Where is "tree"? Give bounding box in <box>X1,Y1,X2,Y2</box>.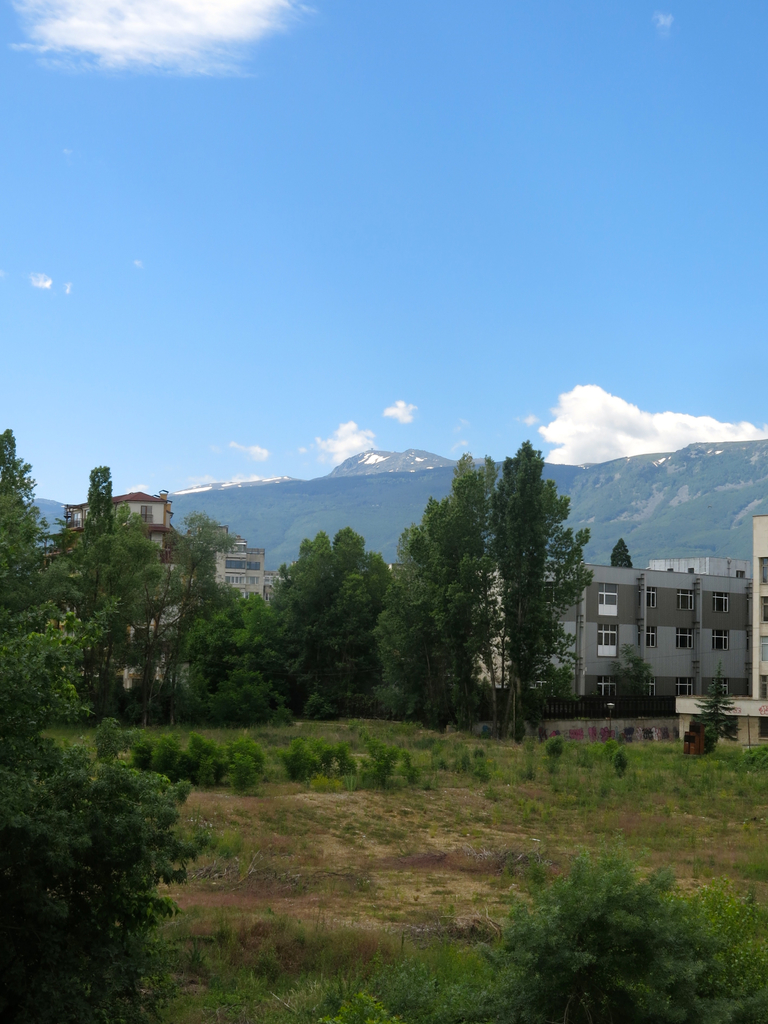
<box>0,603,250,1023</box>.
